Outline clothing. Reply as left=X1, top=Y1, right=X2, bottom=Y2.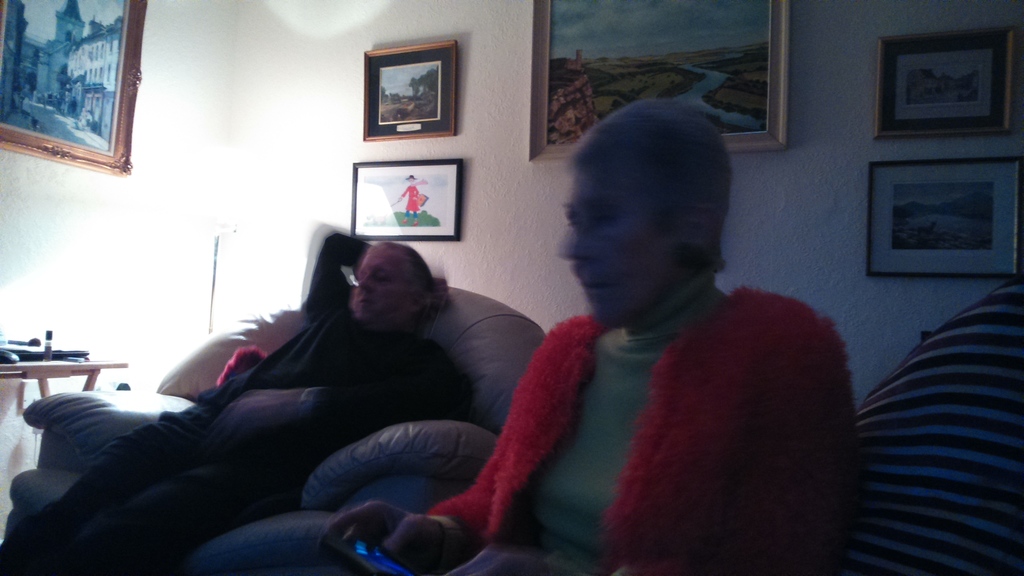
left=487, top=193, right=882, bottom=575.
